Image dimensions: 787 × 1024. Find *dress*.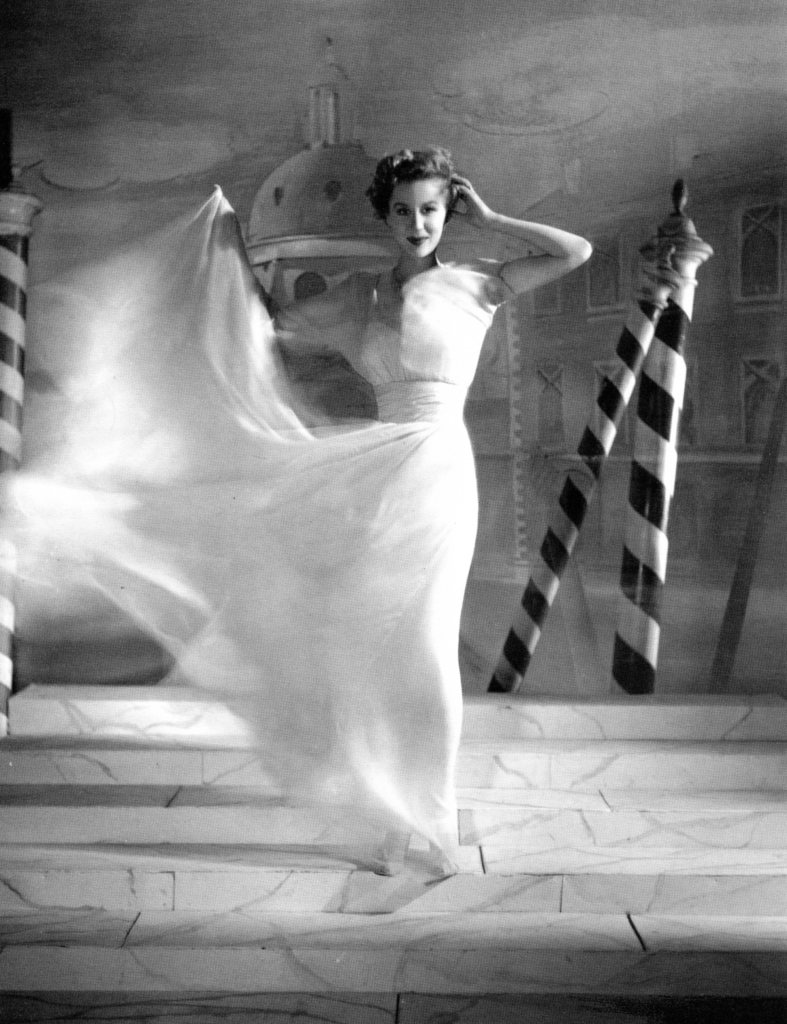
(left=0, top=186, right=510, bottom=848).
